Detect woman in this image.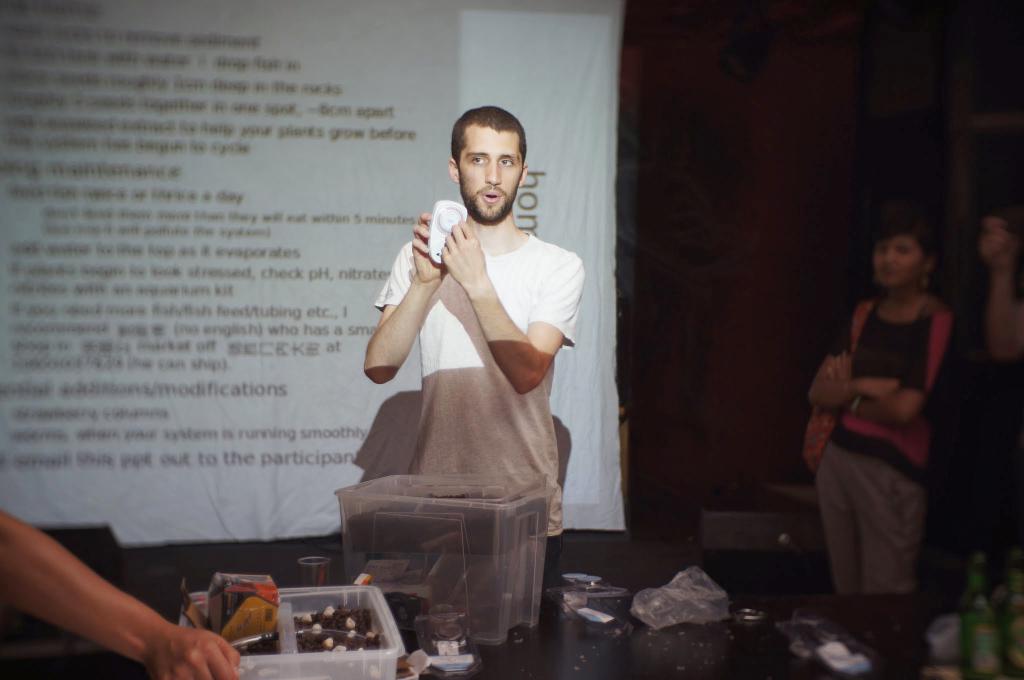
Detection: [left=796, top=197, right=973, bottom=620].
